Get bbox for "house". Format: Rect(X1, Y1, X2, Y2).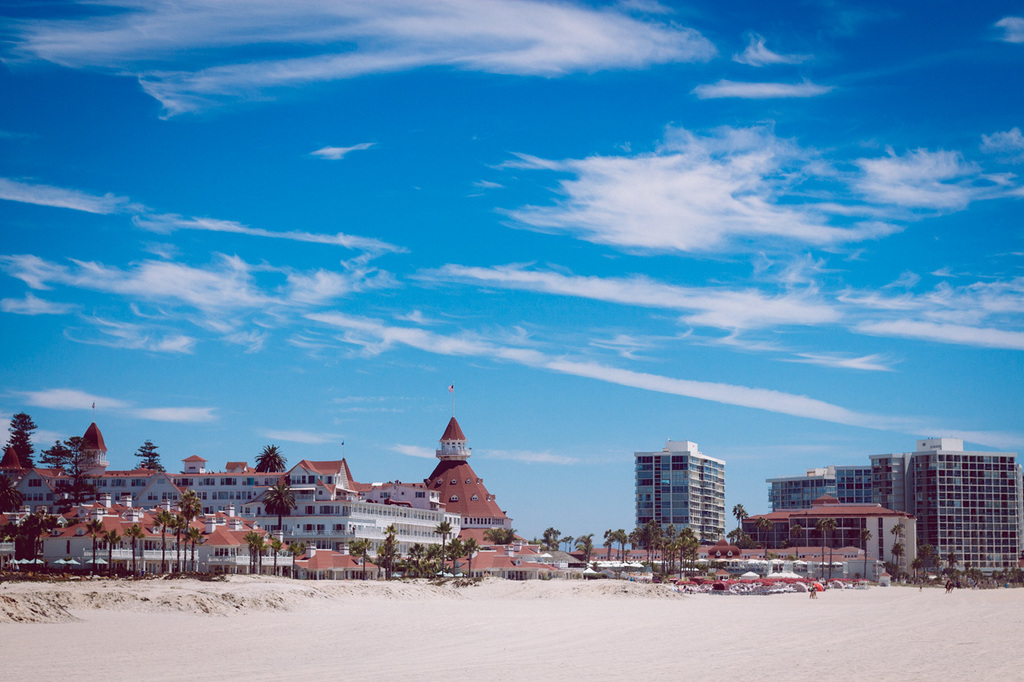
Rect(454, 545, 558, 579).
